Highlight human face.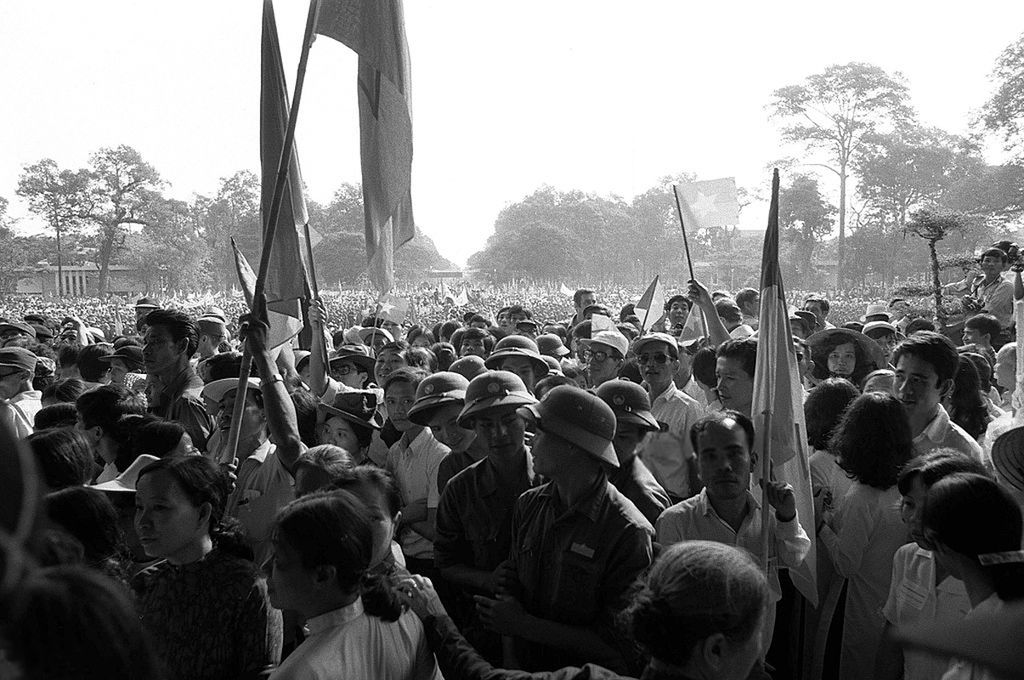
Highlighted region: (x1=301, y1=366, x2=311, y2=389).
